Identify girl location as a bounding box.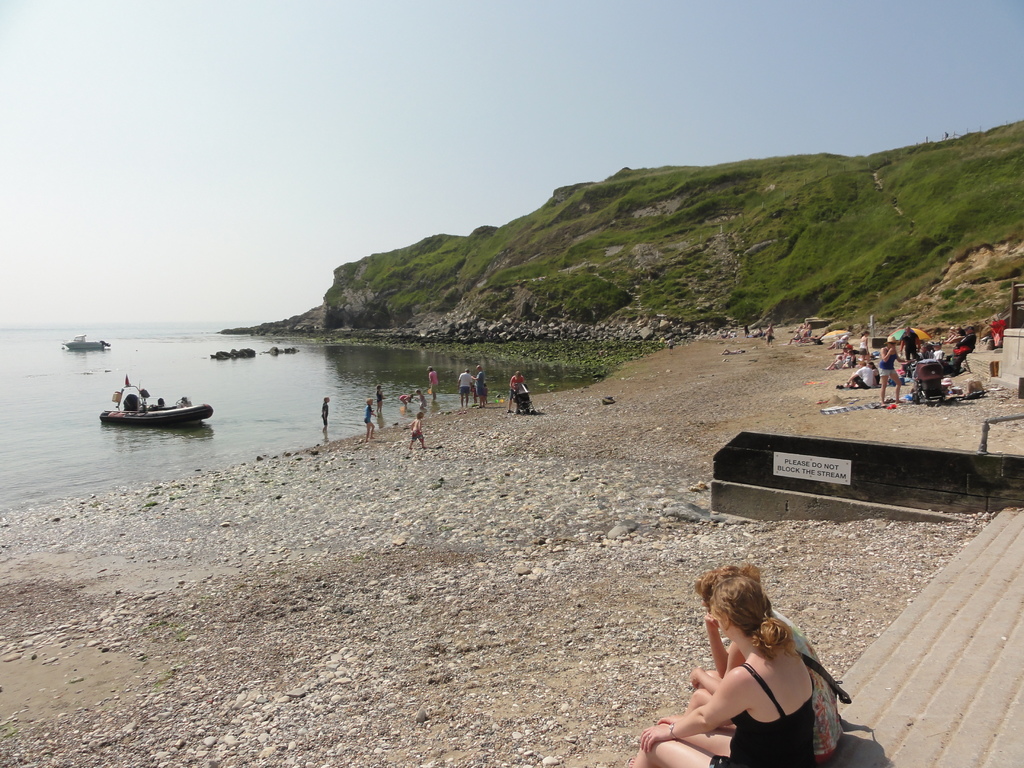
box=[400, 394, 412, 407].
